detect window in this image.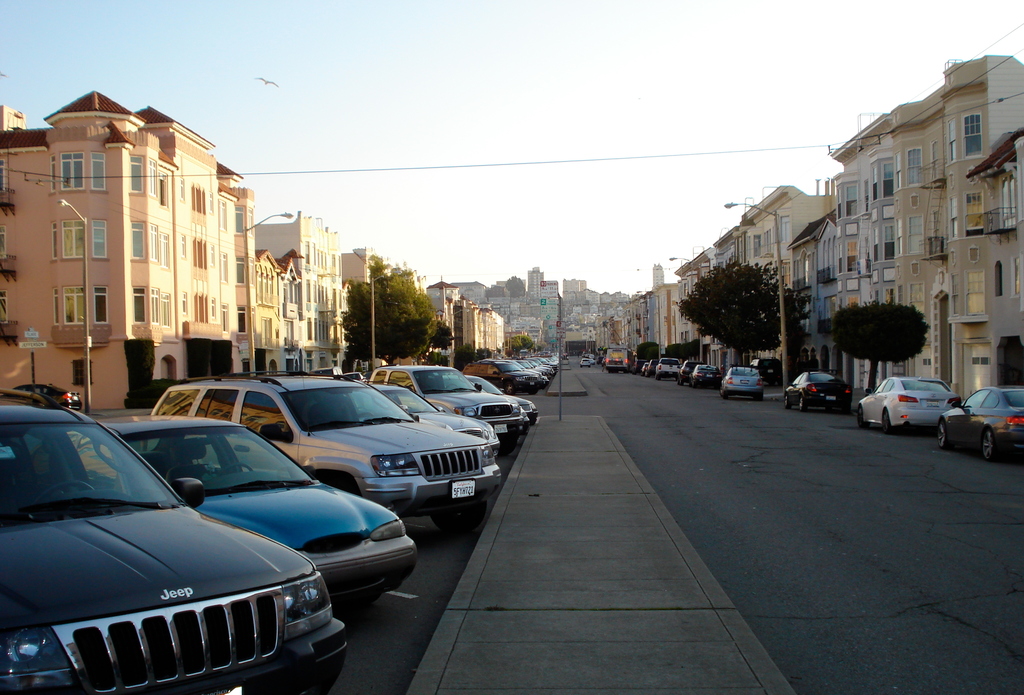
Detection: x1=221, y1=201, x2=225, y2=231.
